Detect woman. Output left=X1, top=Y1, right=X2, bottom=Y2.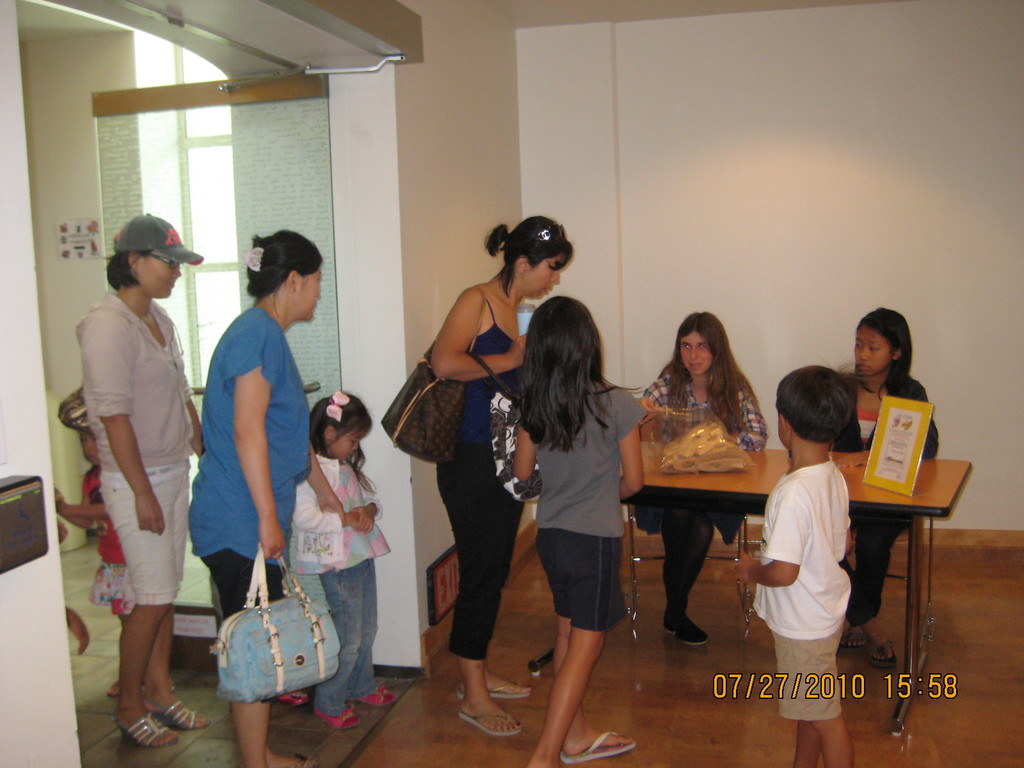
left=188, top=227, right=326, bottom=767.
